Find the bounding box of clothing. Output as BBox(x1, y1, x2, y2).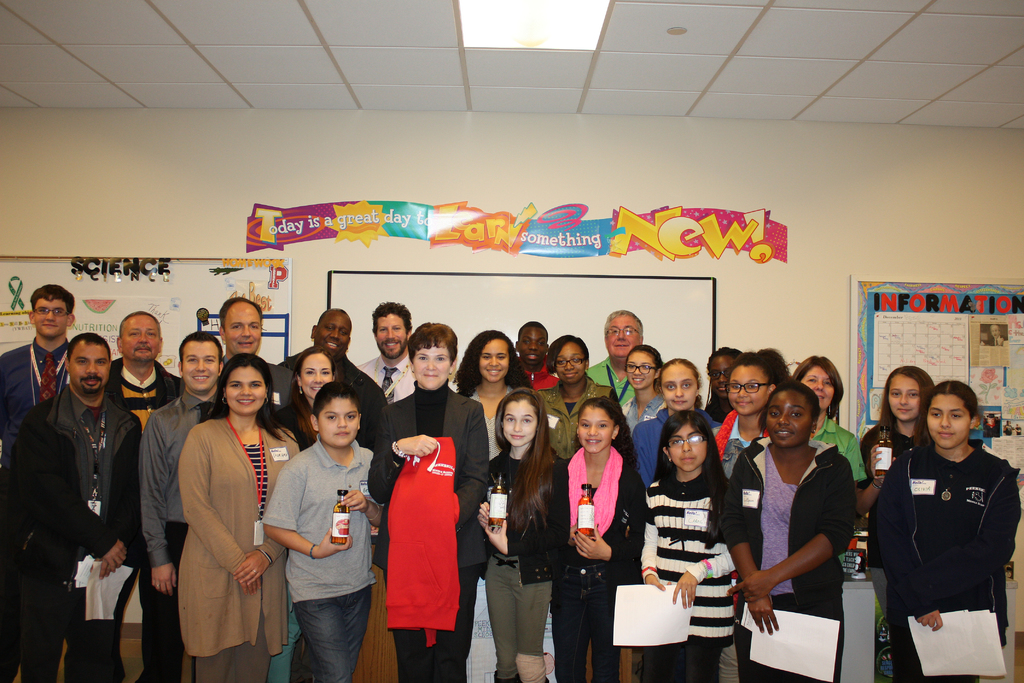
BBox(552, 449, 655, 563).
